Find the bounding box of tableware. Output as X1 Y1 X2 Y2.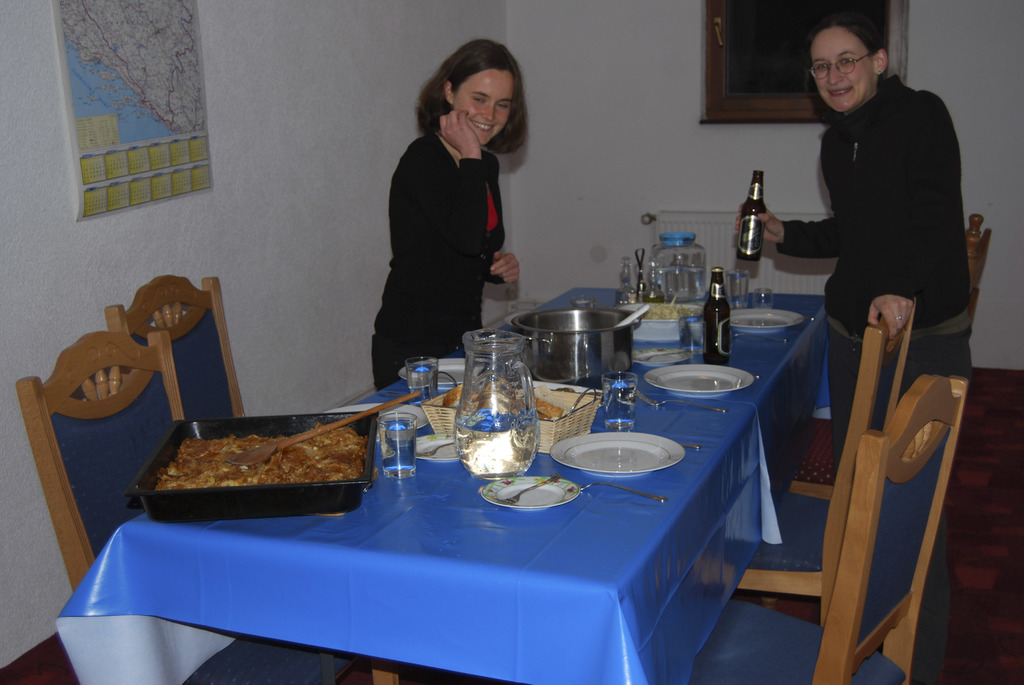
418 439 456 457.
